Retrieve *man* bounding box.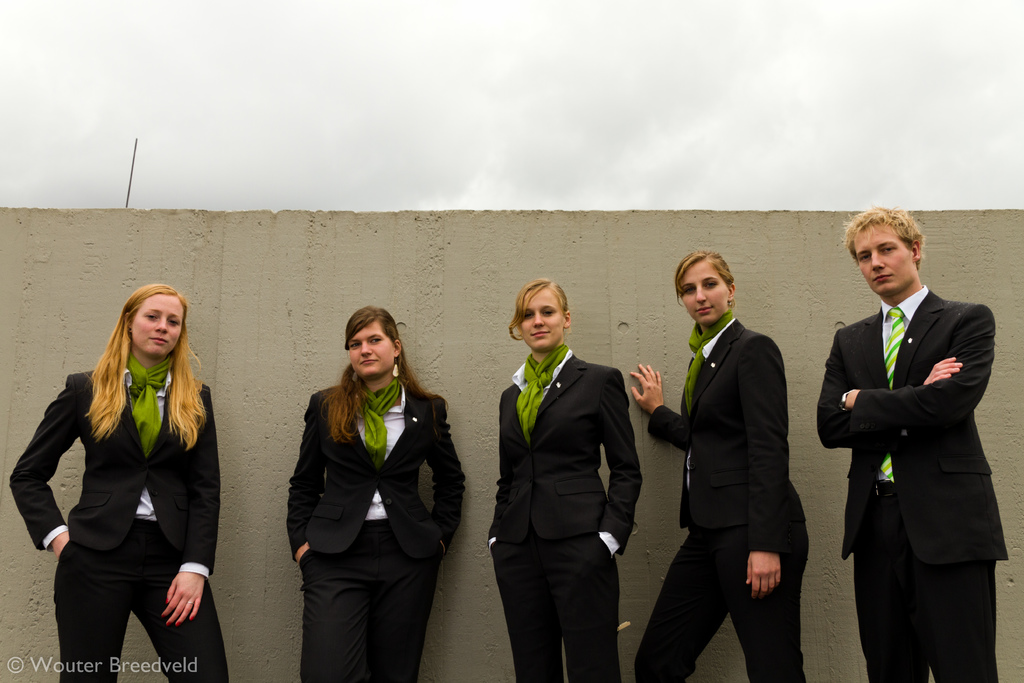
Bounding box: {"left": 815, "top": 205, "right": 1006, "bottom": 682}.
